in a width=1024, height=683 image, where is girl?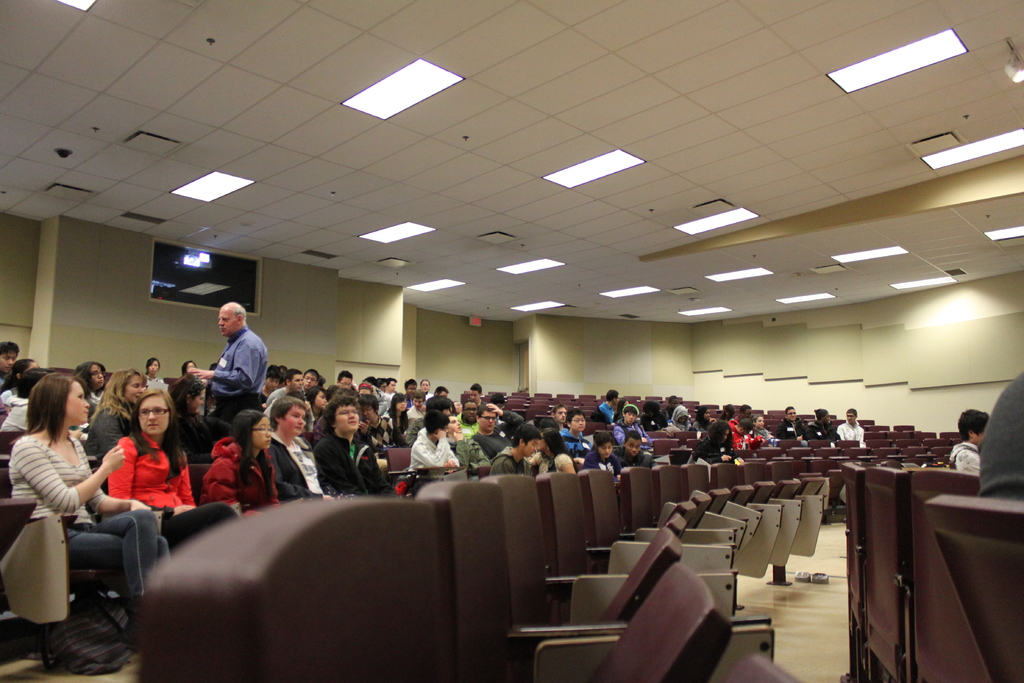
box=[201, 415, 285, 524].
